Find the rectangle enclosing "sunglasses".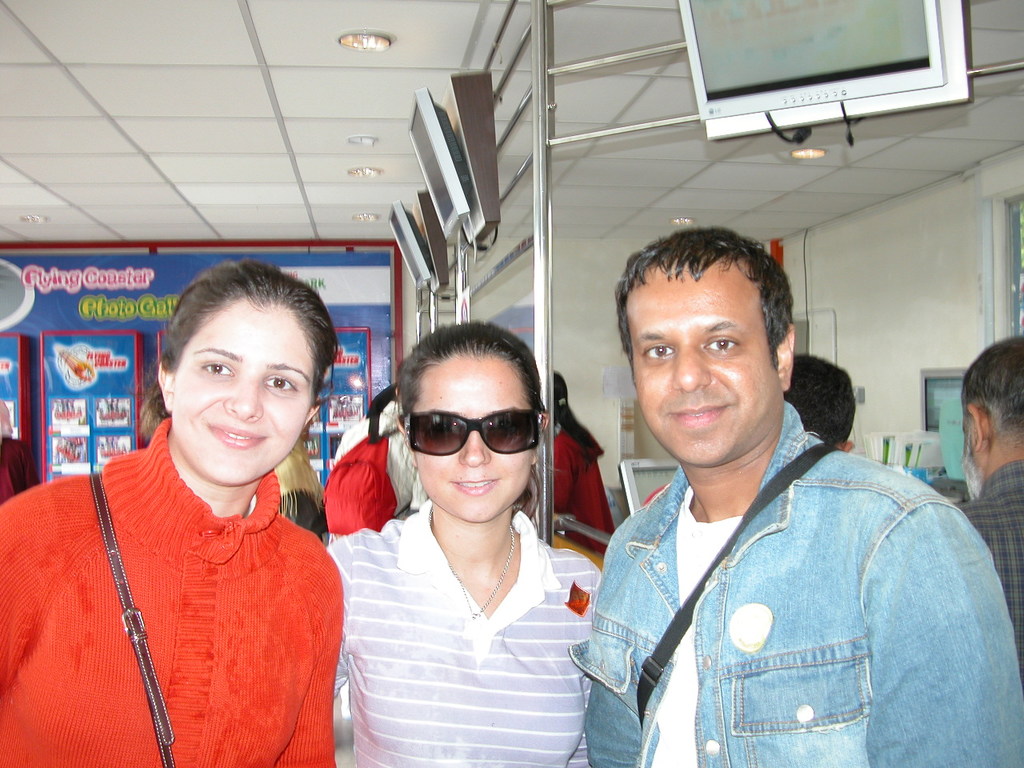
crop(402, 409, 537, 457).
